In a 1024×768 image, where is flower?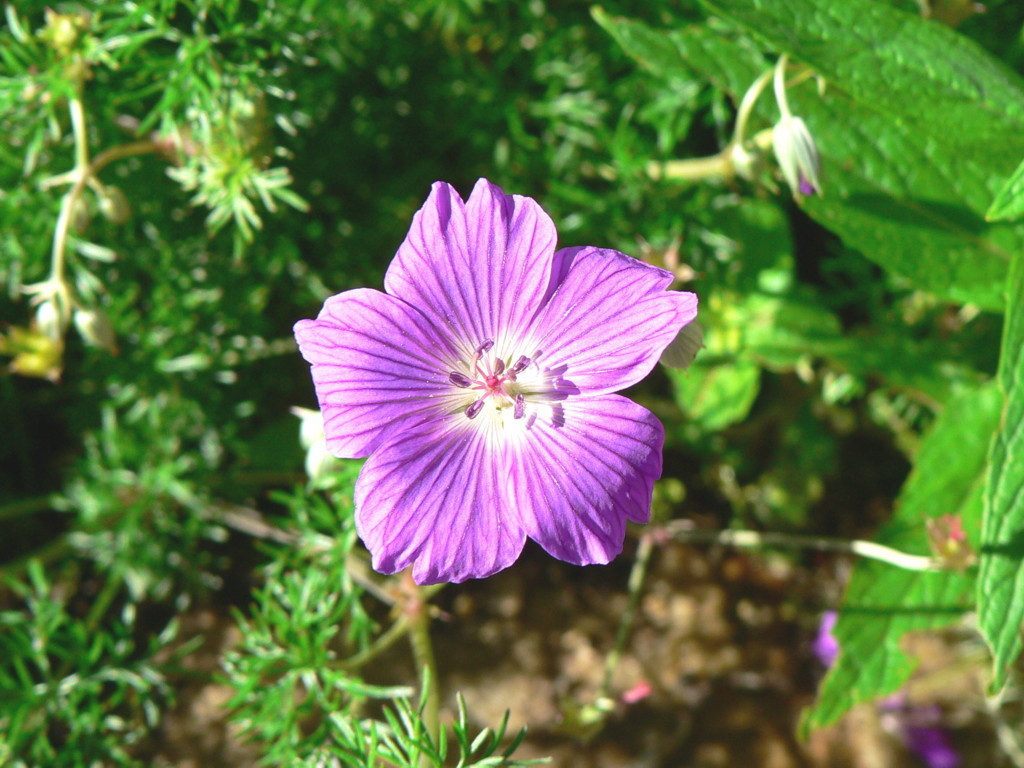
box(8, 317, 66, 377).
